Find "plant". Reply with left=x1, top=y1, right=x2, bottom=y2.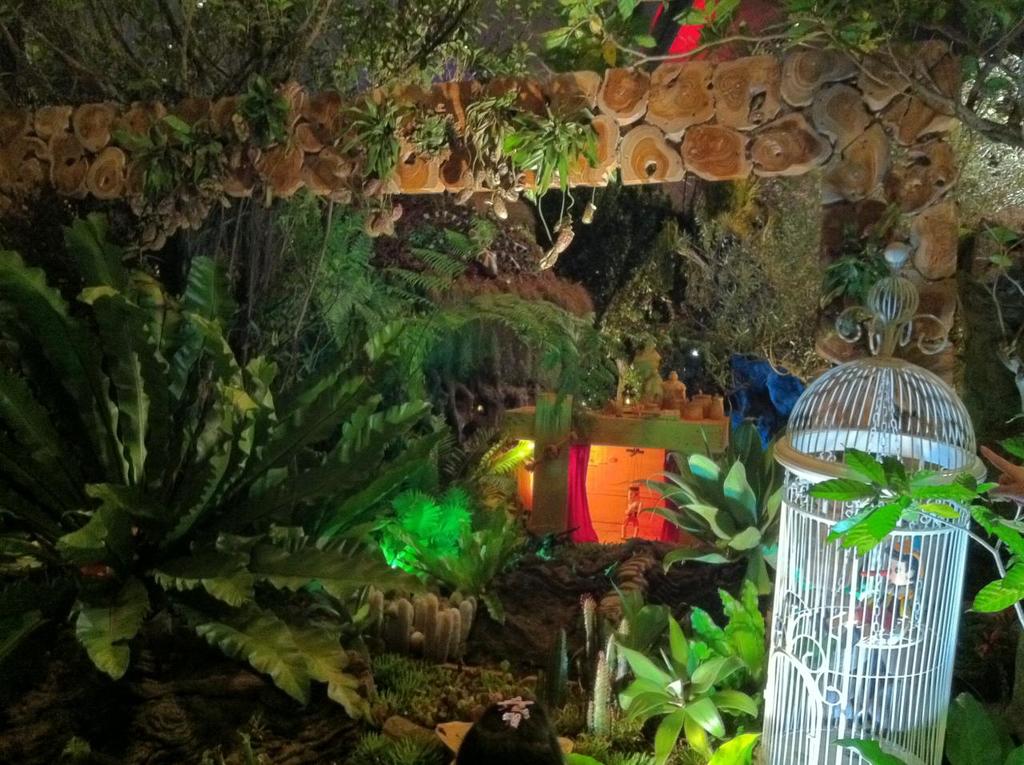
left=0, top=237, right=462, bottom=722.
